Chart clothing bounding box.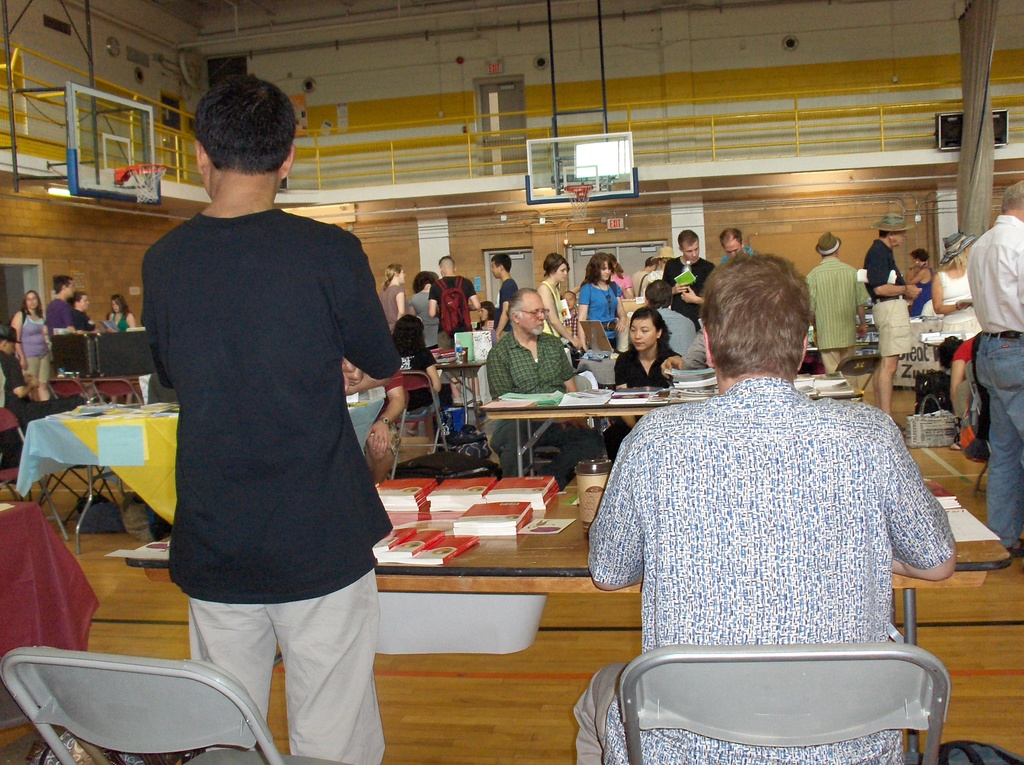
Charted: [581,281,628,343].
